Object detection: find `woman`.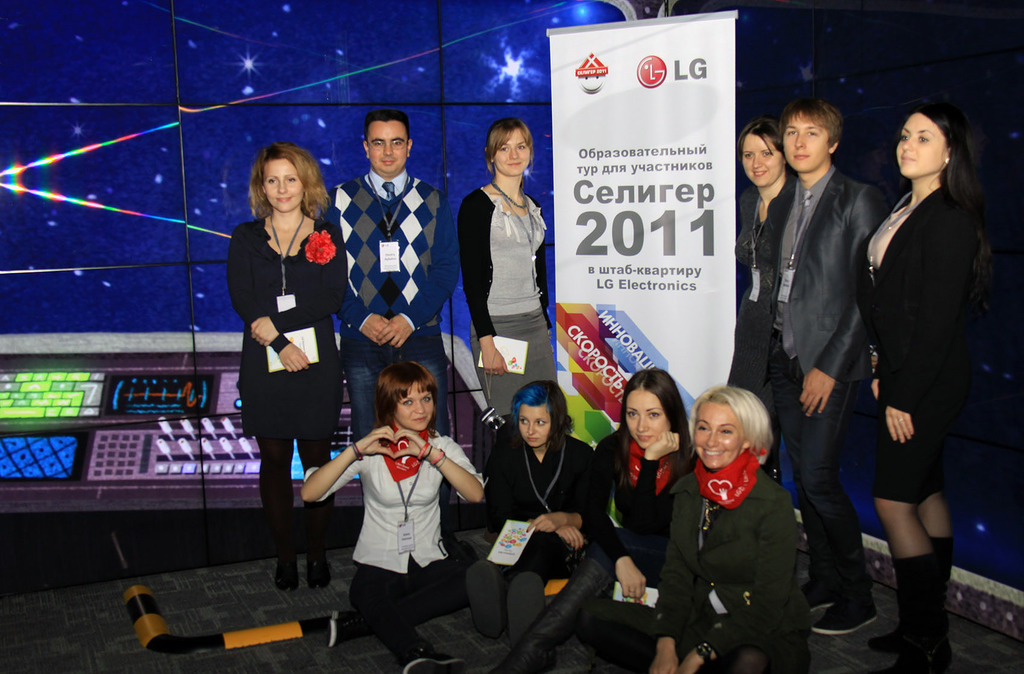
BBox(860, 98, 999, 673).
